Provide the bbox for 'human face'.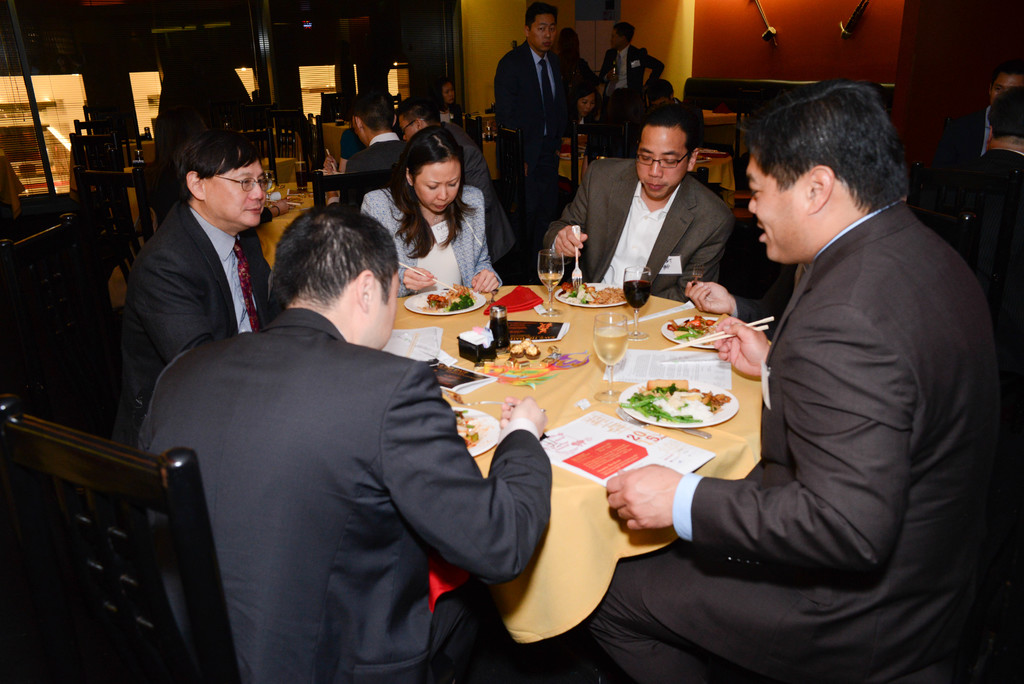
(396, 110, 417, 143).
